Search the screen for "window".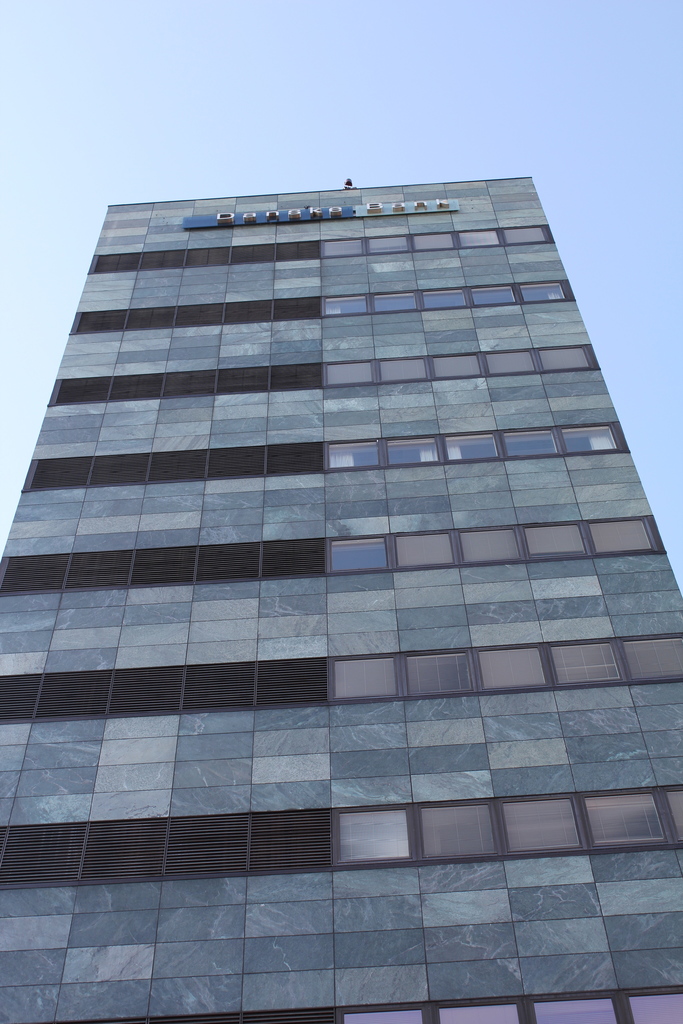
Found at [left=537, top=342, right=600, bottom=374].
